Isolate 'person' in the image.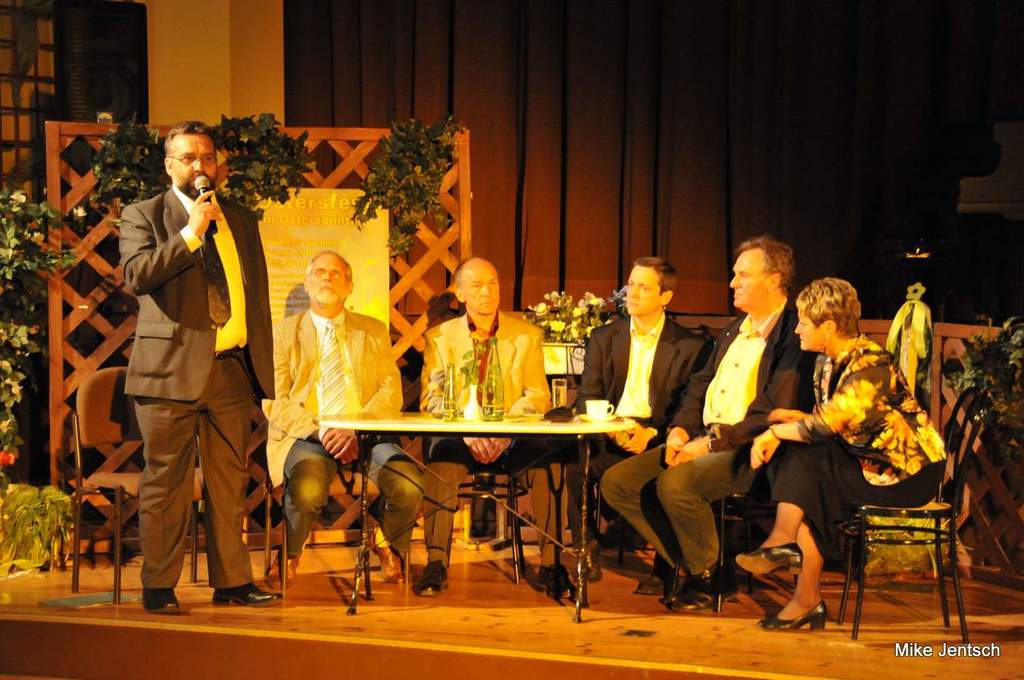
Isolated region: [116,118,270,617].
